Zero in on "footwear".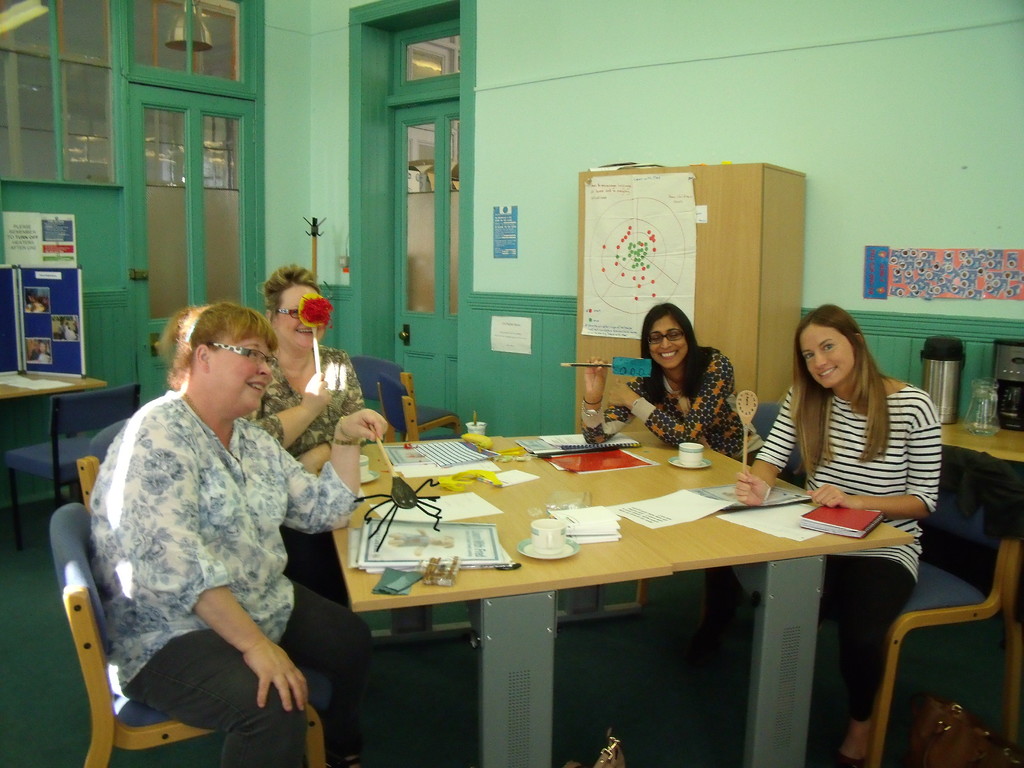
Zeroed in: Rect(833, 733, 871, 767).
